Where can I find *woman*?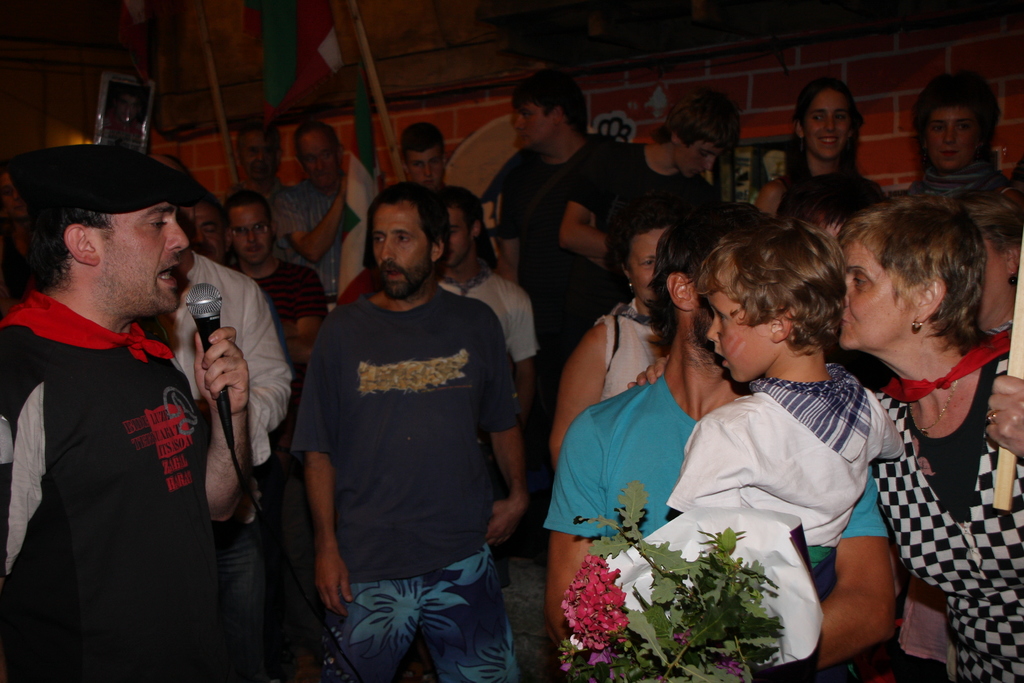
You can find it at bbox=[791, 169, 1023, 675].
